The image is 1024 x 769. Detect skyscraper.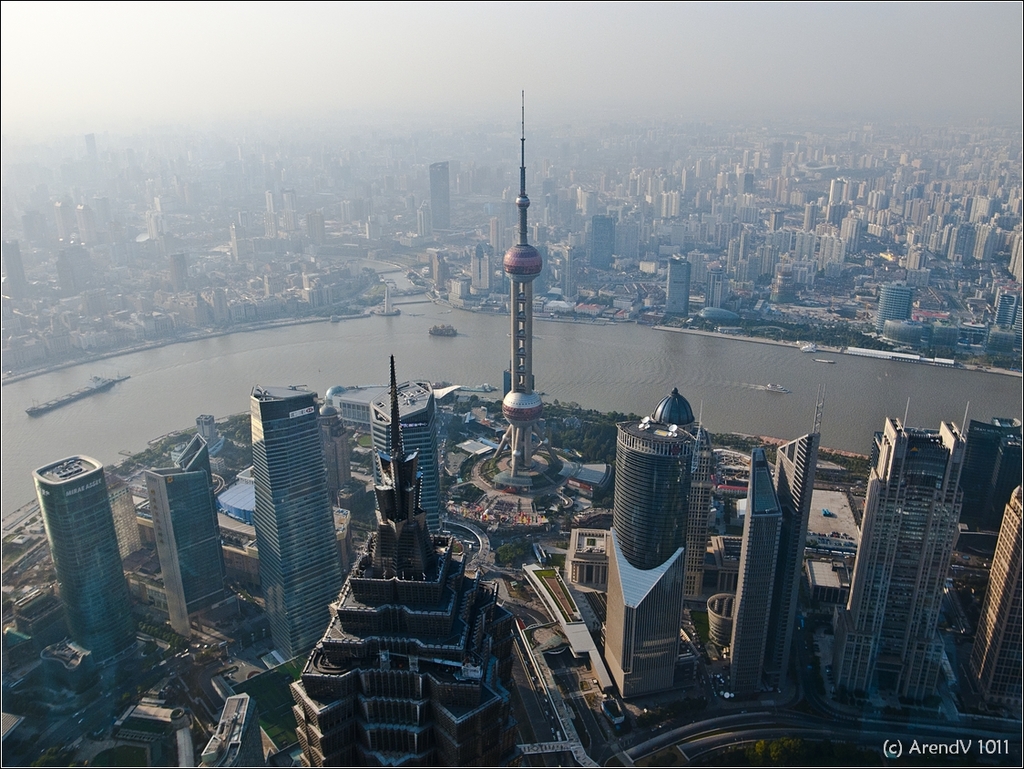
Detection: {"x1": 8, "y1": 455, "x2": 138, "y2": 723}.
